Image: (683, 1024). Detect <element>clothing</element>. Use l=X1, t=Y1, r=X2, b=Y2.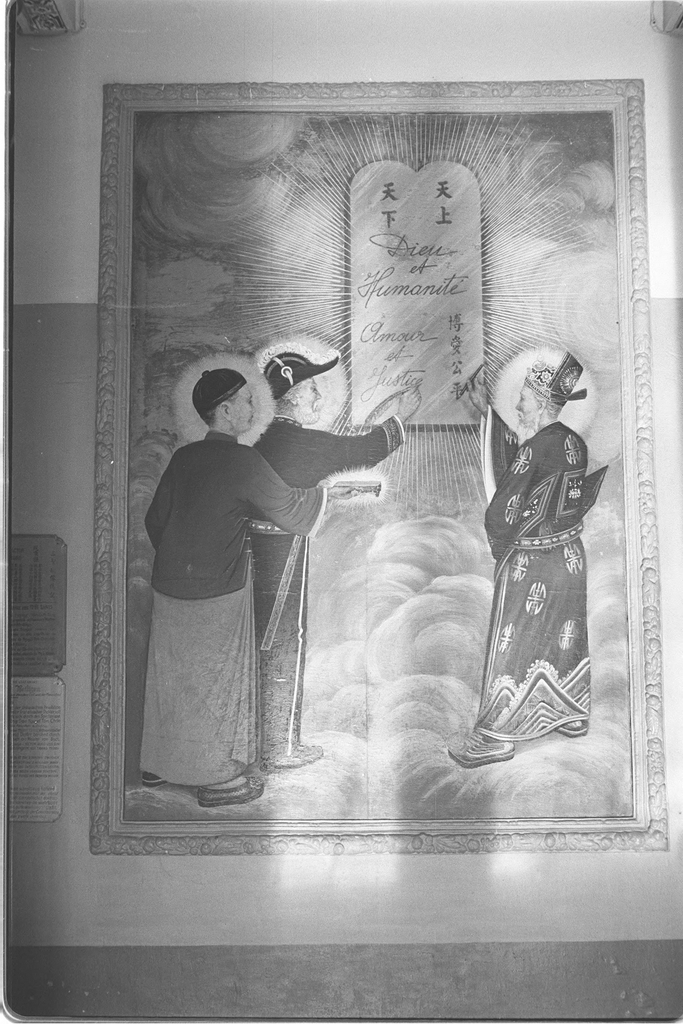
l=254, t=424, r=406, b=764.
